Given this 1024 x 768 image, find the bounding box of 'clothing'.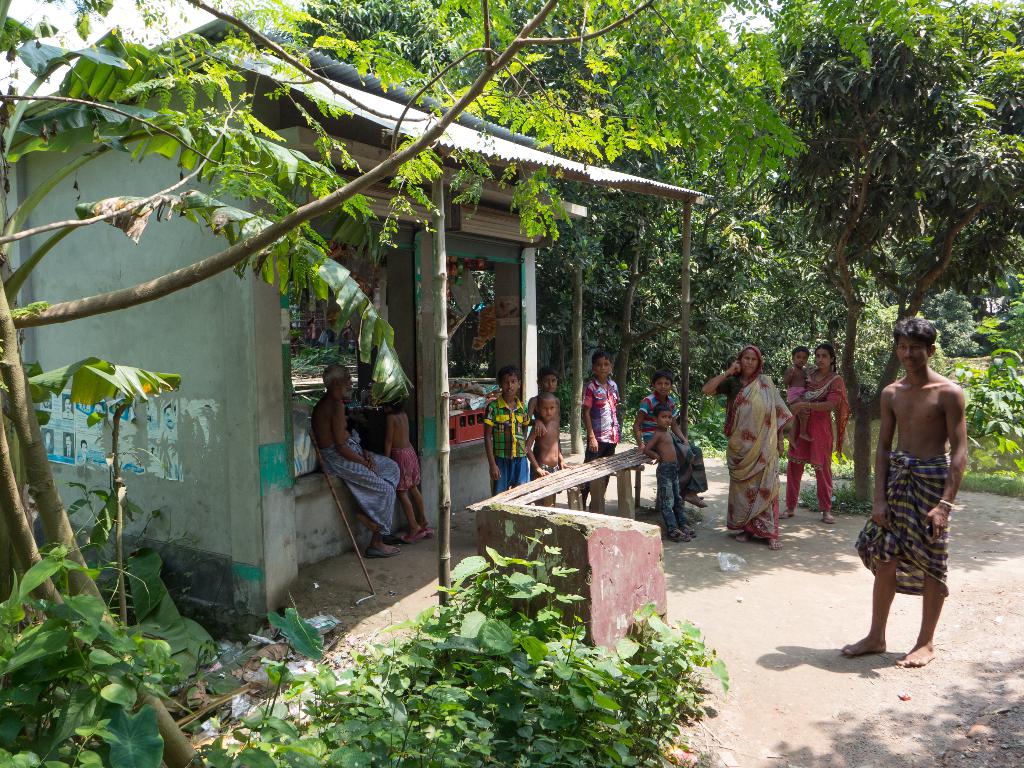
bbox=[575, 378, 619, 470].
